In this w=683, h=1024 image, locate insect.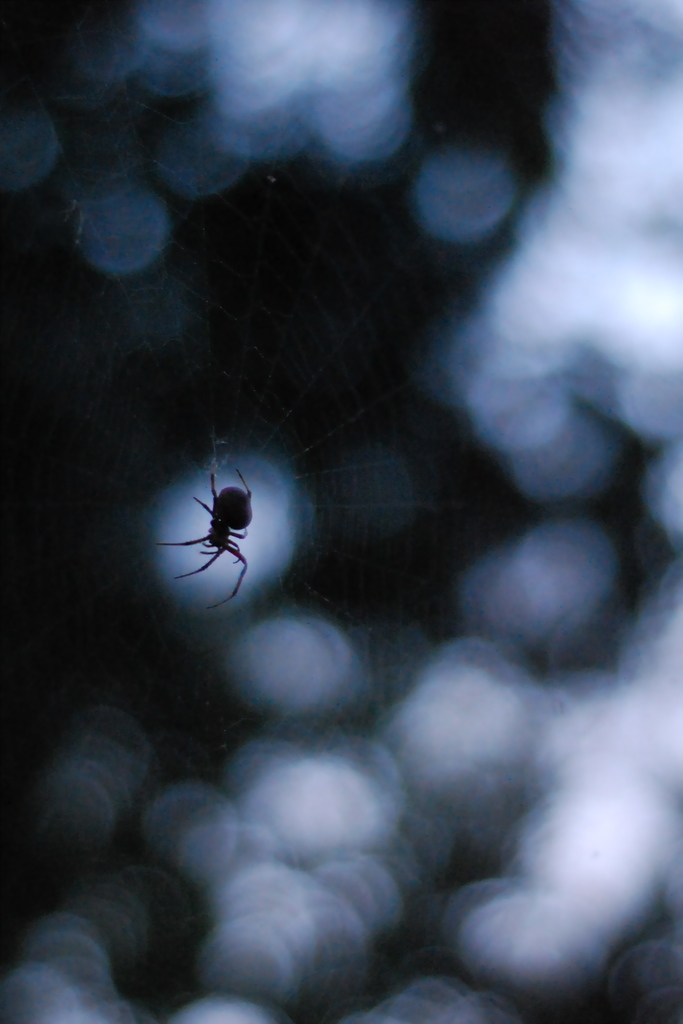
Bounding box: BBox(140, 463, 252, 617).
